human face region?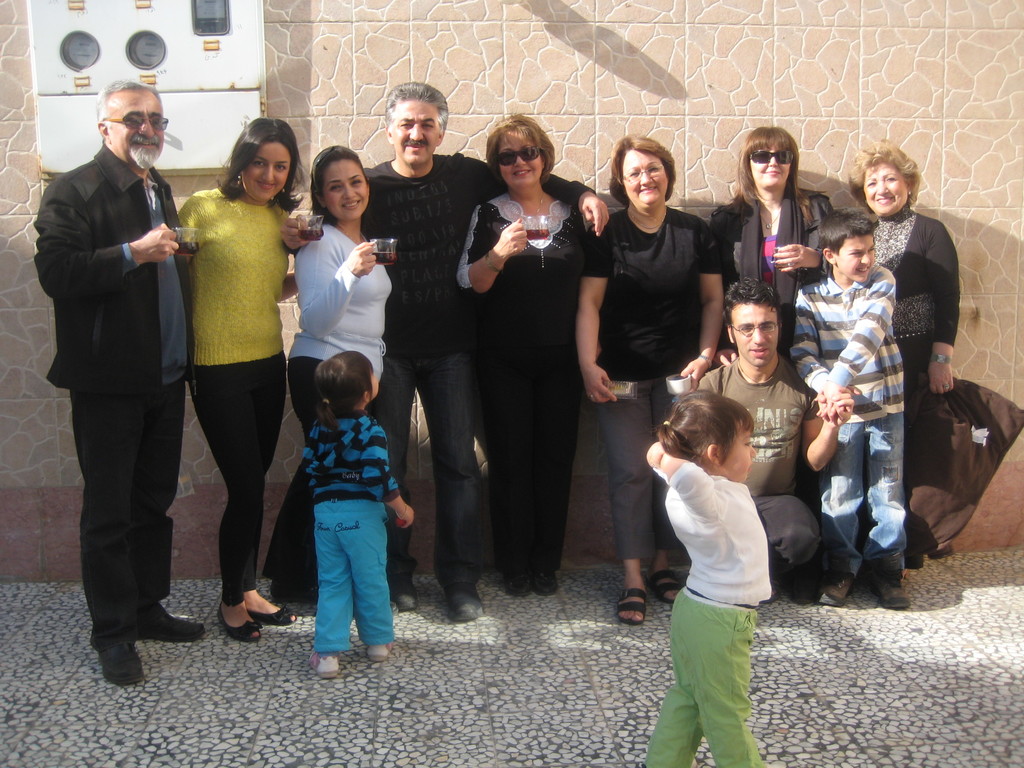
(left=326, top=164, right=369, bottom=223)
